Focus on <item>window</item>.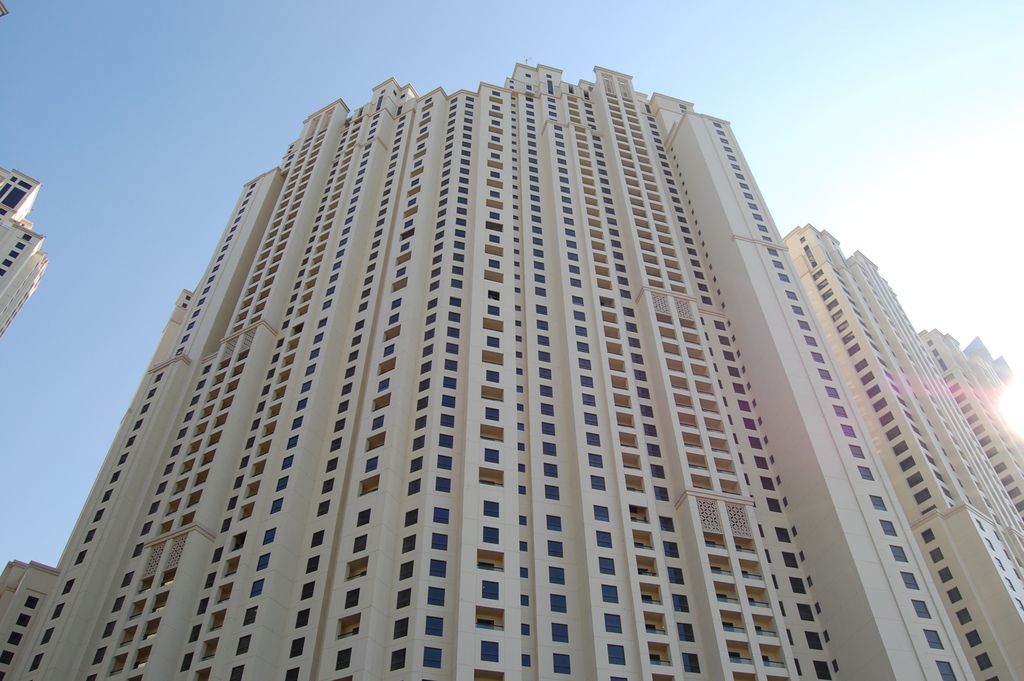
Focused at 332, 434, 340, 449.
